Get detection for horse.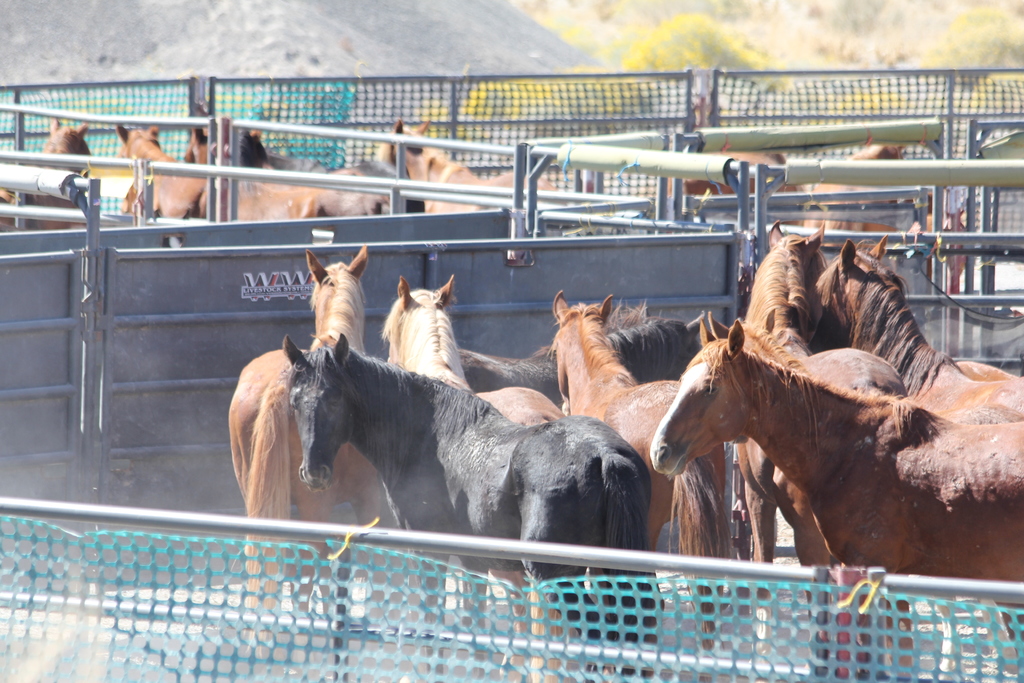
Detection: box=[657, 148, 799, 226].
